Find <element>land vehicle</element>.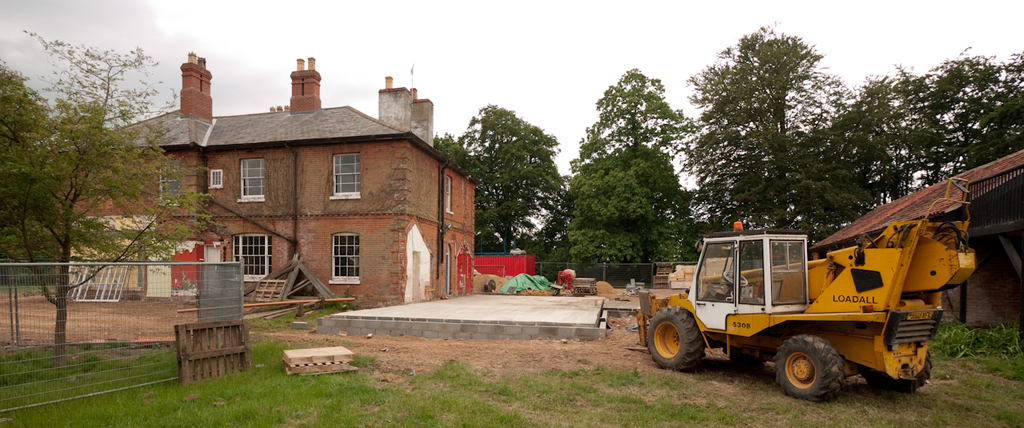
645,176,978,390.
